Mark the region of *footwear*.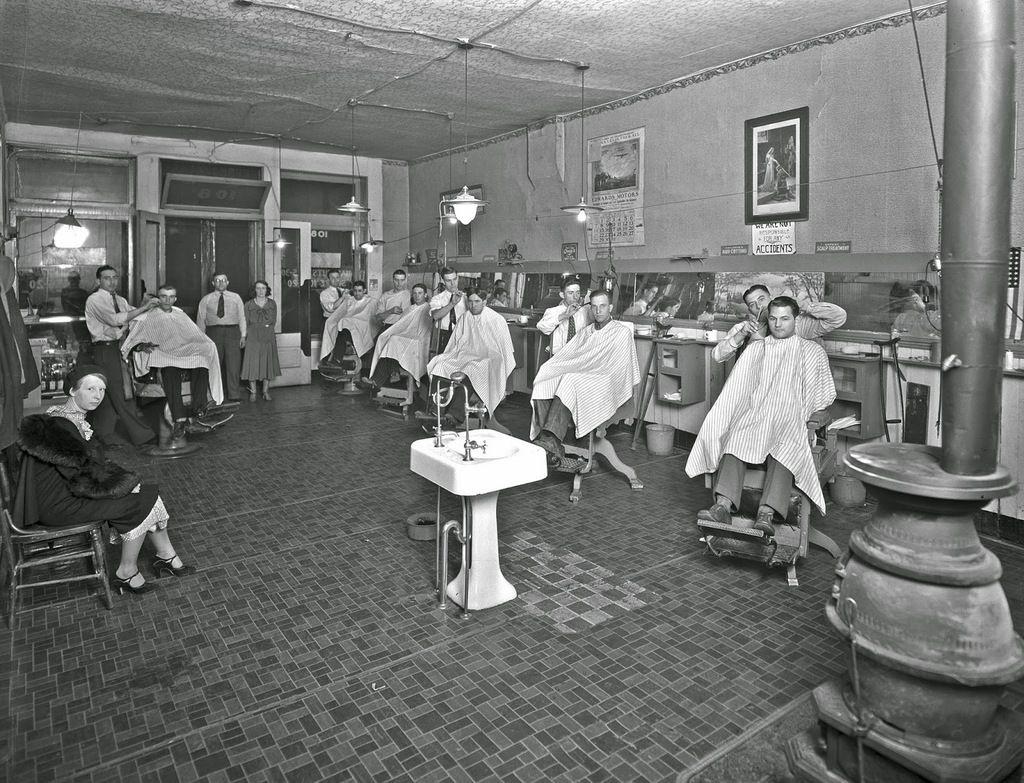
Region: x1=249, y1=392, x2=257, y2=403.
